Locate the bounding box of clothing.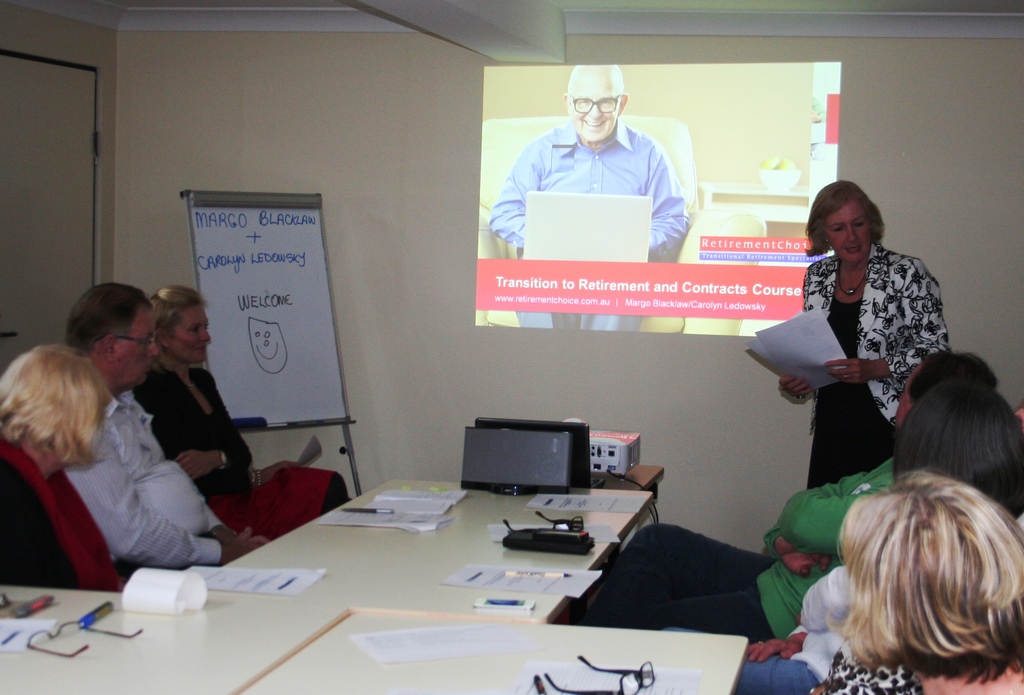
Bounding box: [806, 632, 929, 694].
